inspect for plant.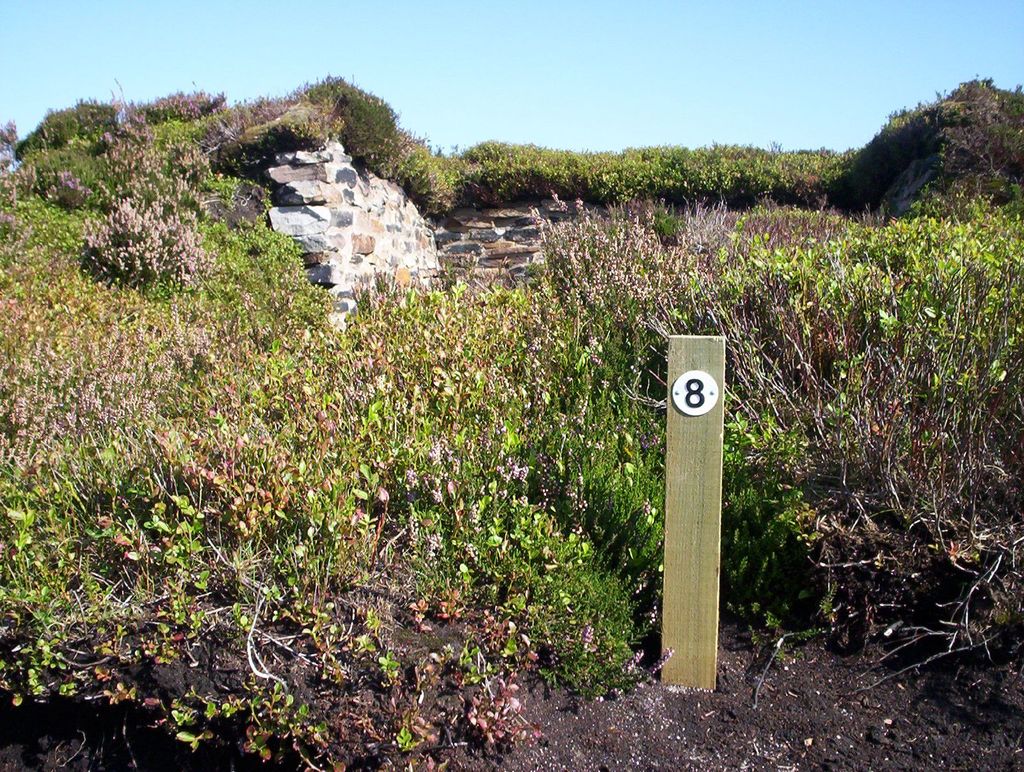
Inspection: region(72, 194, 227, 308).
